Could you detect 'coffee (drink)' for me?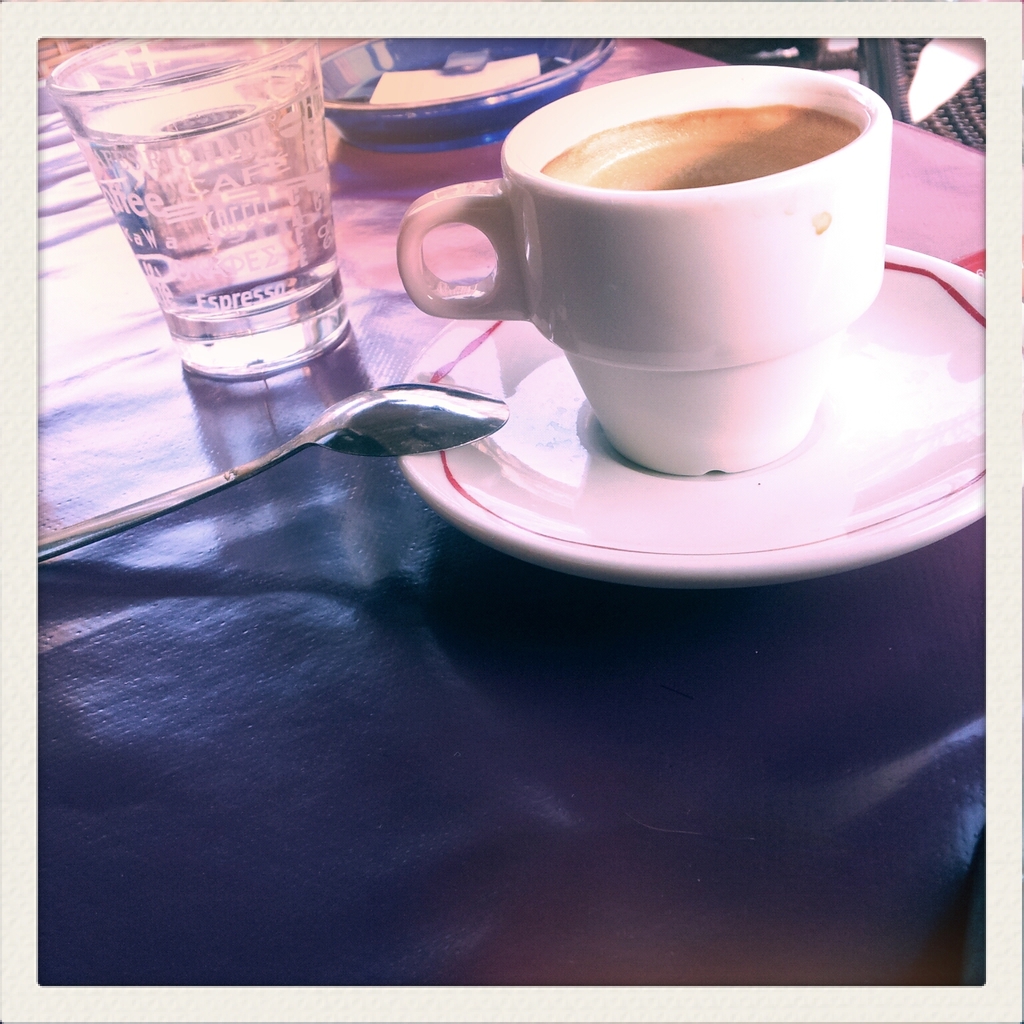
Detection result: x1=539, y1=104, x2=861, y2=199.
